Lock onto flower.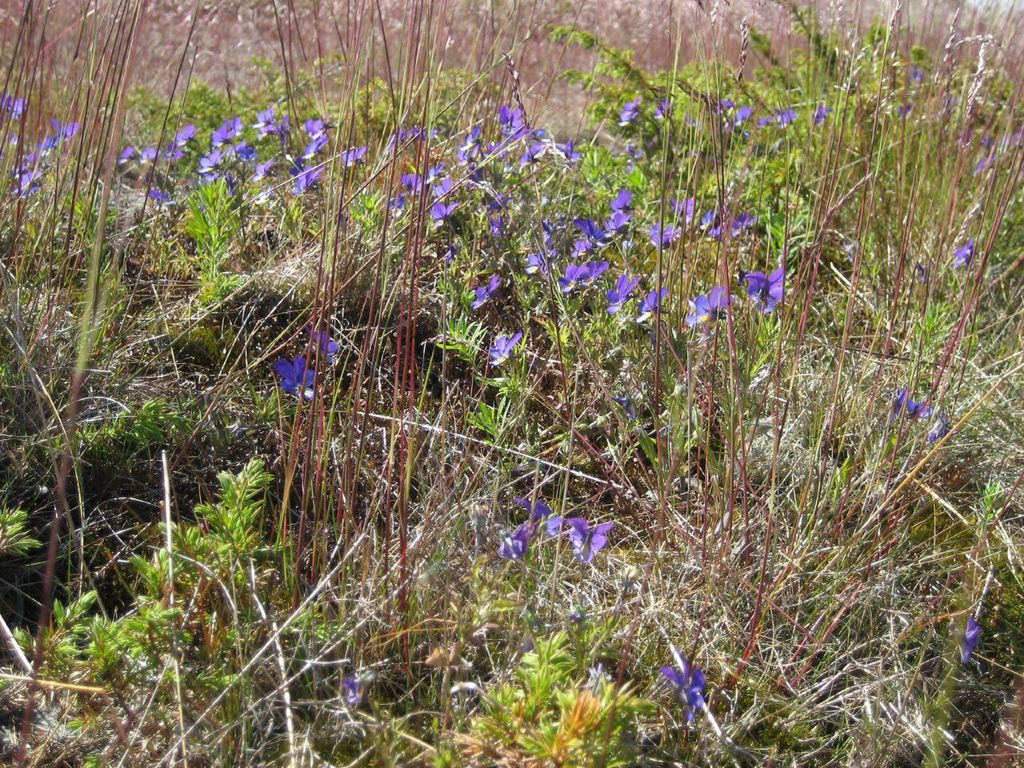
Locked: select_region(605, 274, 634, 314).
